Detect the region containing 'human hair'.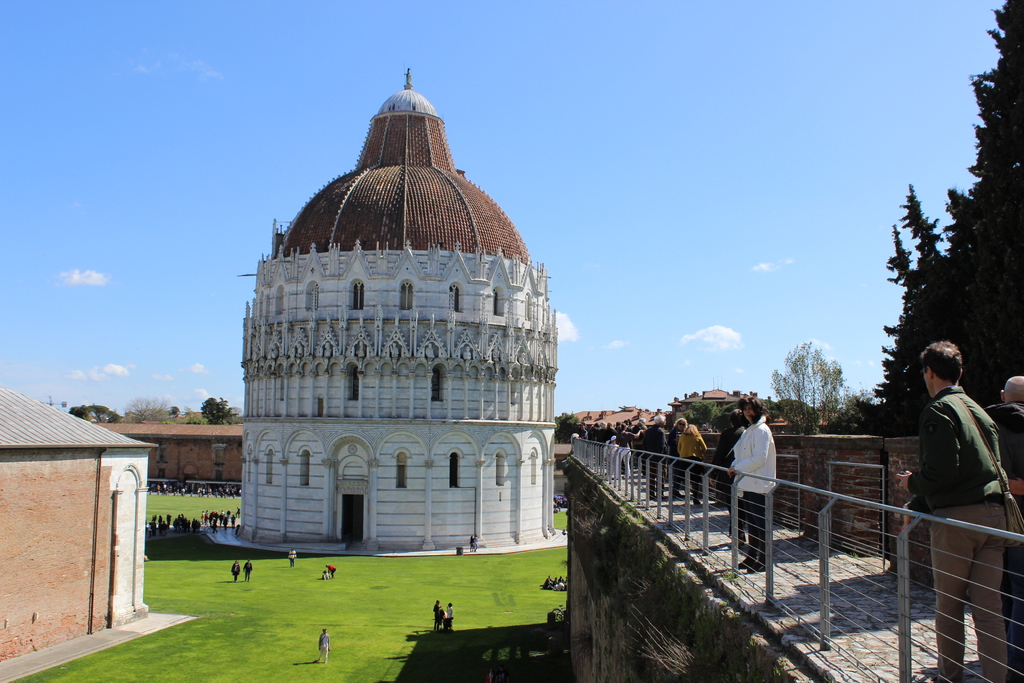
select_region(737, 396, 770, 431).
